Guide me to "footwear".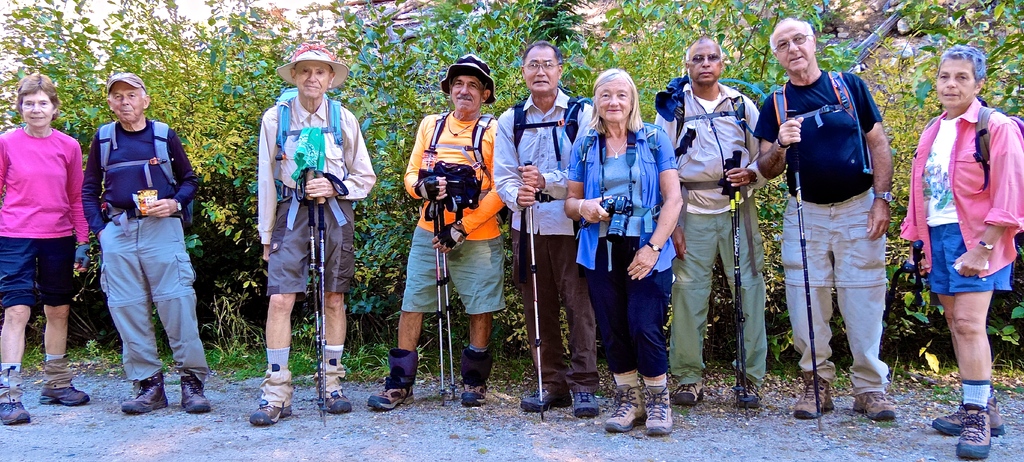
Guidance: BBox(0, 367, 32, 431).
